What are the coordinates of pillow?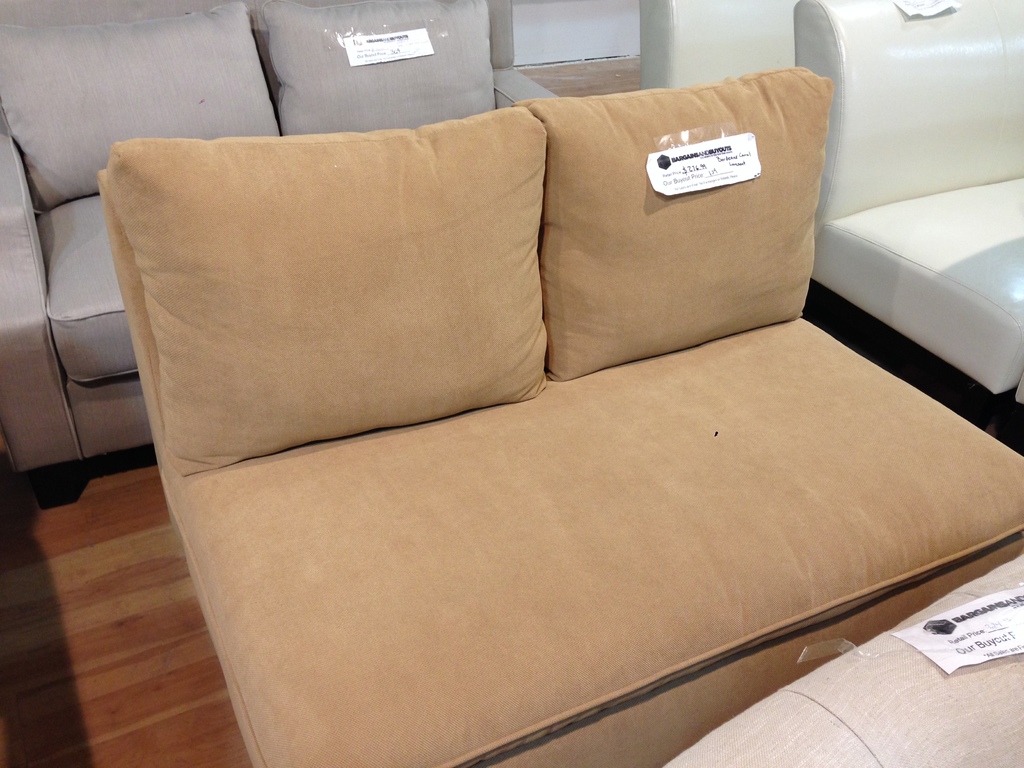
(275,2,505,132).
